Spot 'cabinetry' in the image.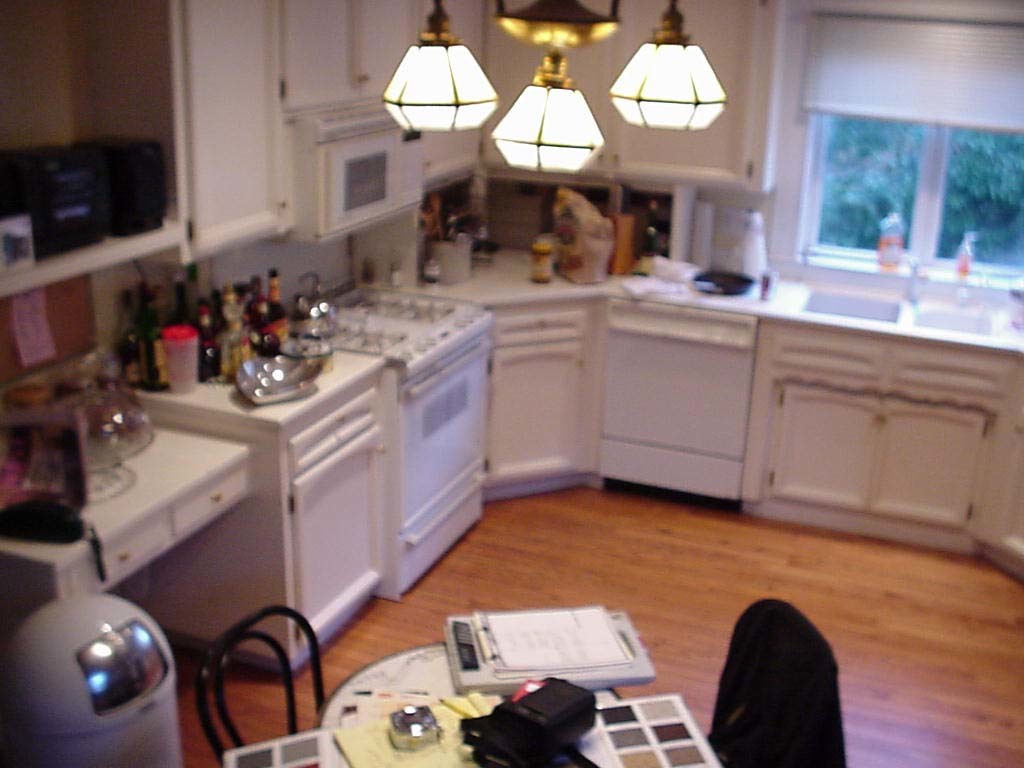
'cabinetry' found at (x1=390, y1=321, x2=499, y2=548).
